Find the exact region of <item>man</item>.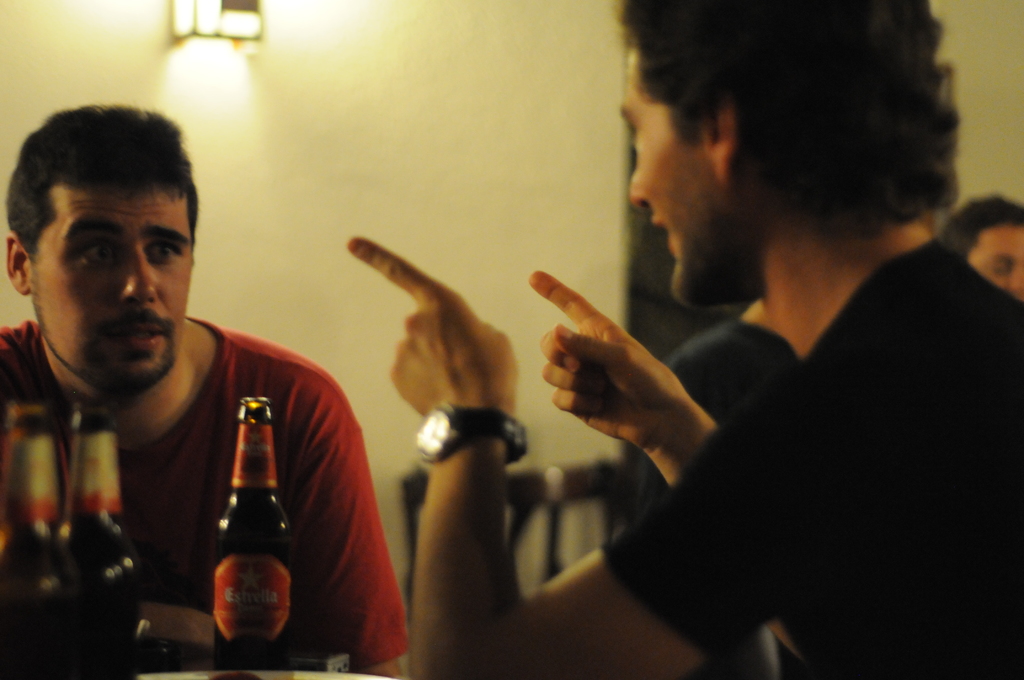
Exact region: {"x1": 4, "y1": 99, "x2": 277, "y2": 673}.
